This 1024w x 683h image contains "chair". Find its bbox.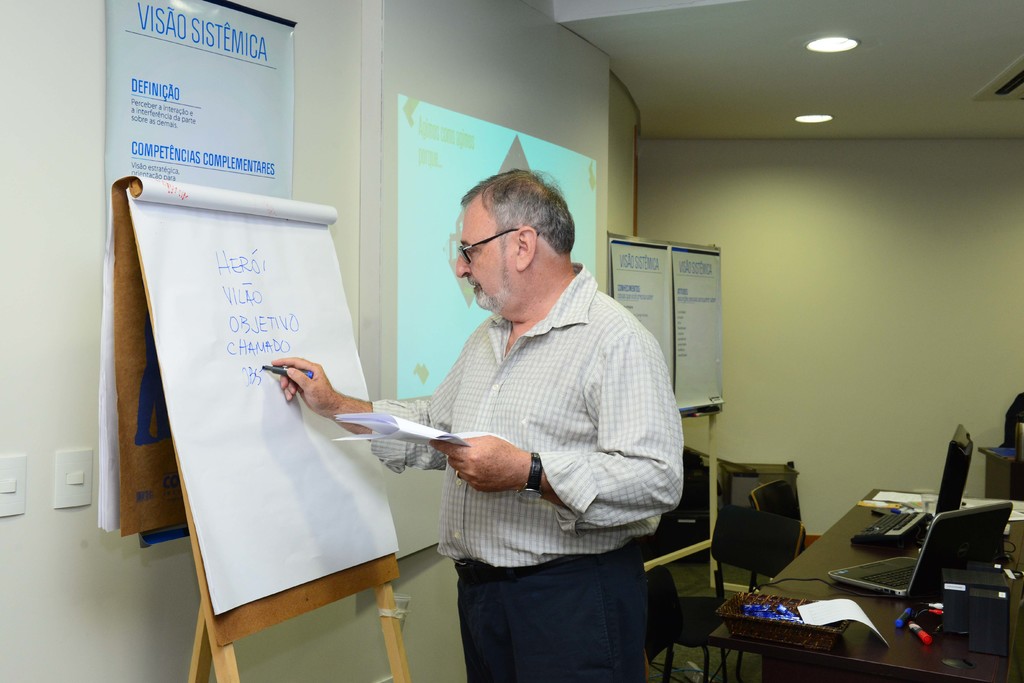
750, 477, 805, 587.
